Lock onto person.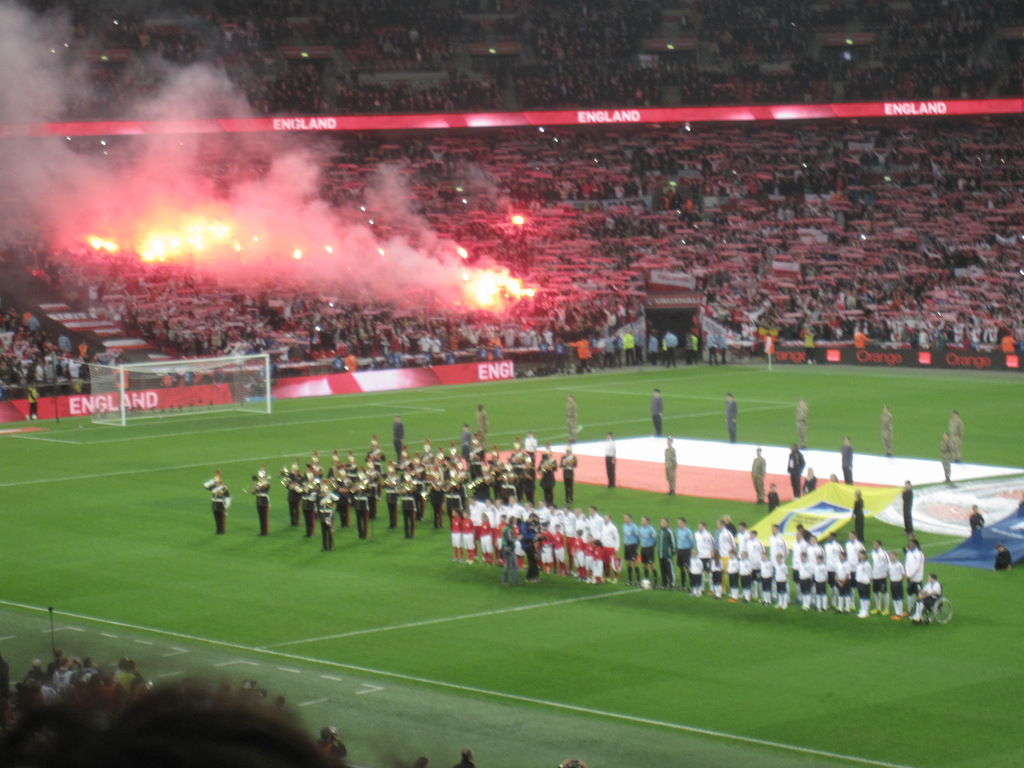
Locked: [left=899, top=477, right=913, bottom=536].
